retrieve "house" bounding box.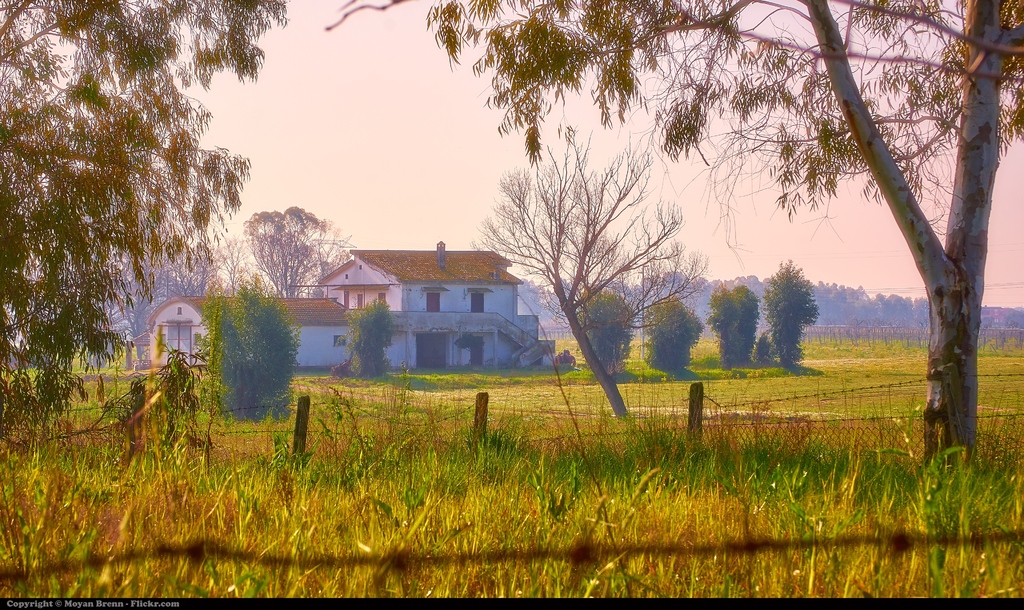
Bounding box: (125,243,556,367).
